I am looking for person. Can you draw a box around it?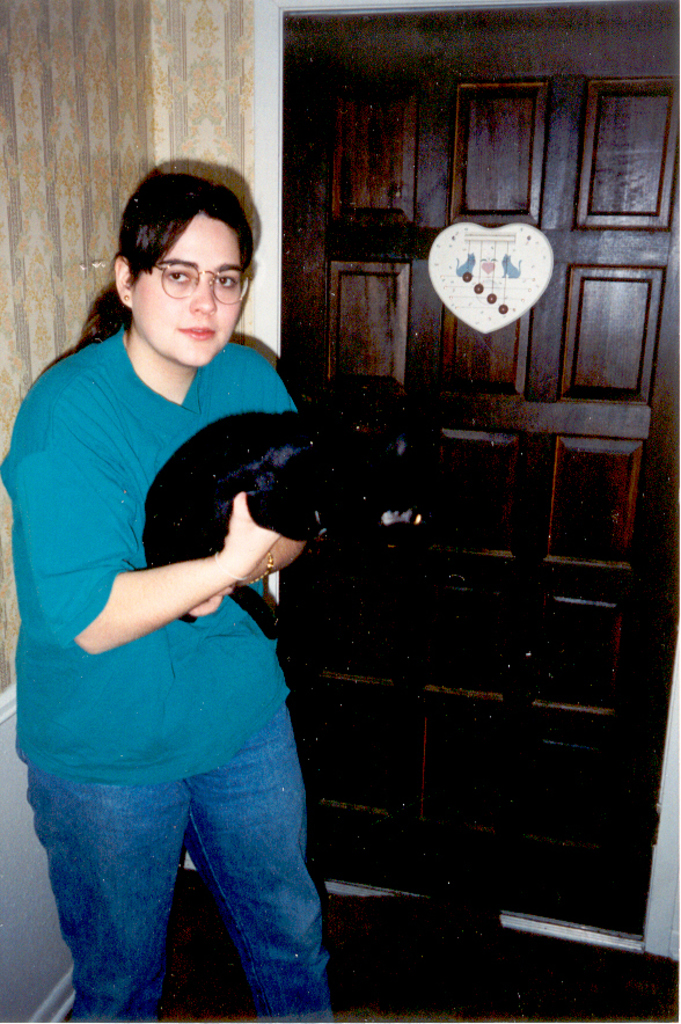
Sure, the bounding box is region(23, 133, 356, 1023).
